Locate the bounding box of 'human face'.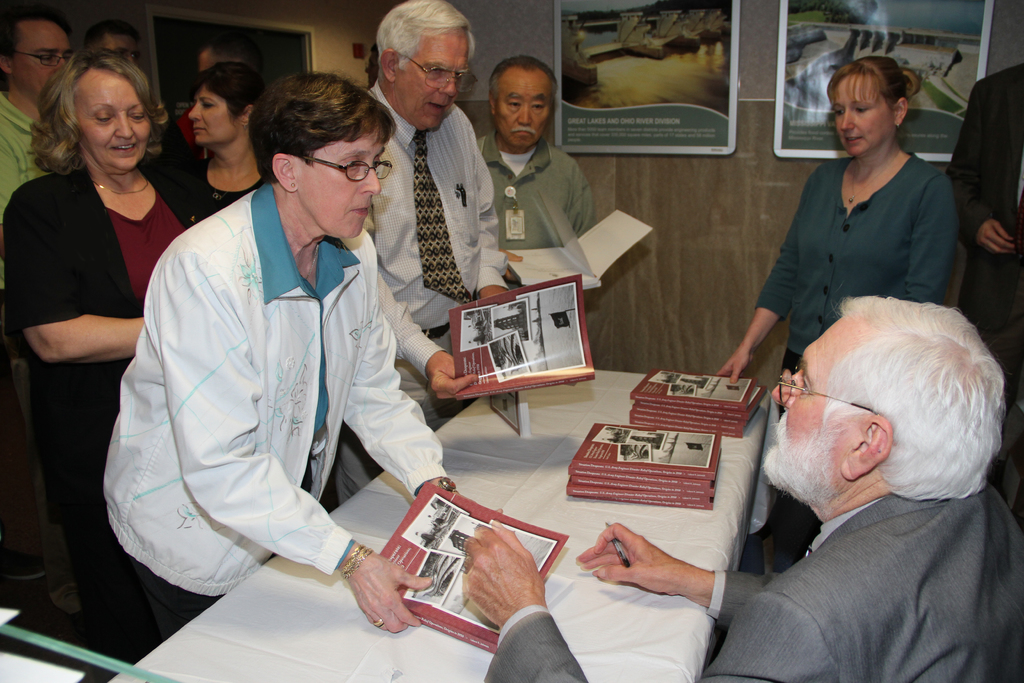
Bounding box: [71,69,151,178].
